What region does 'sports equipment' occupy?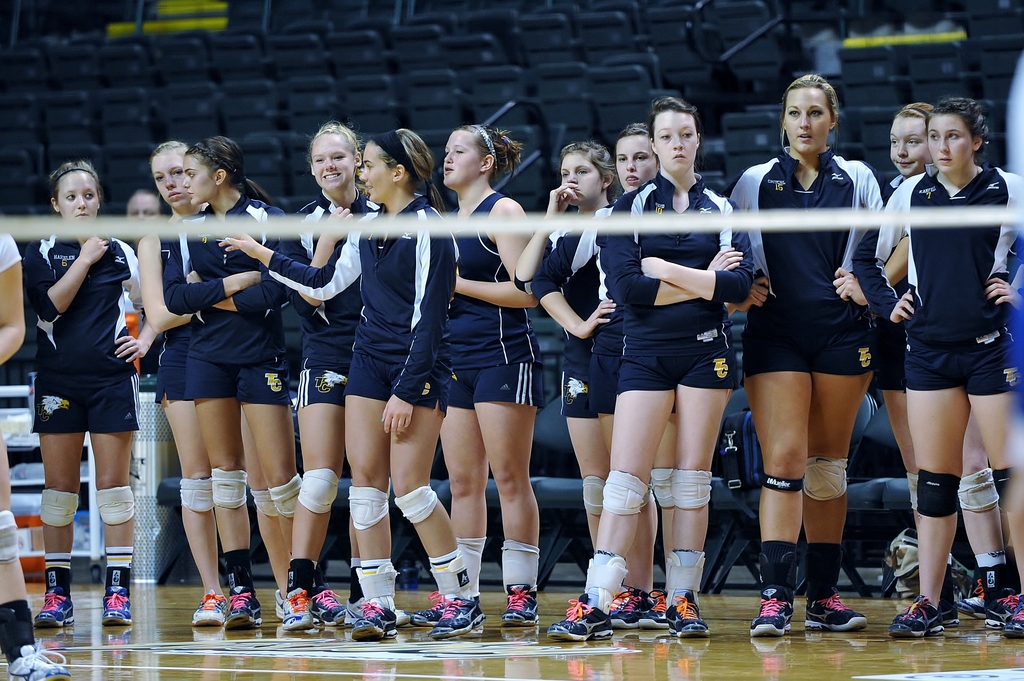
<region>269, 474, 304, 518</region>.
